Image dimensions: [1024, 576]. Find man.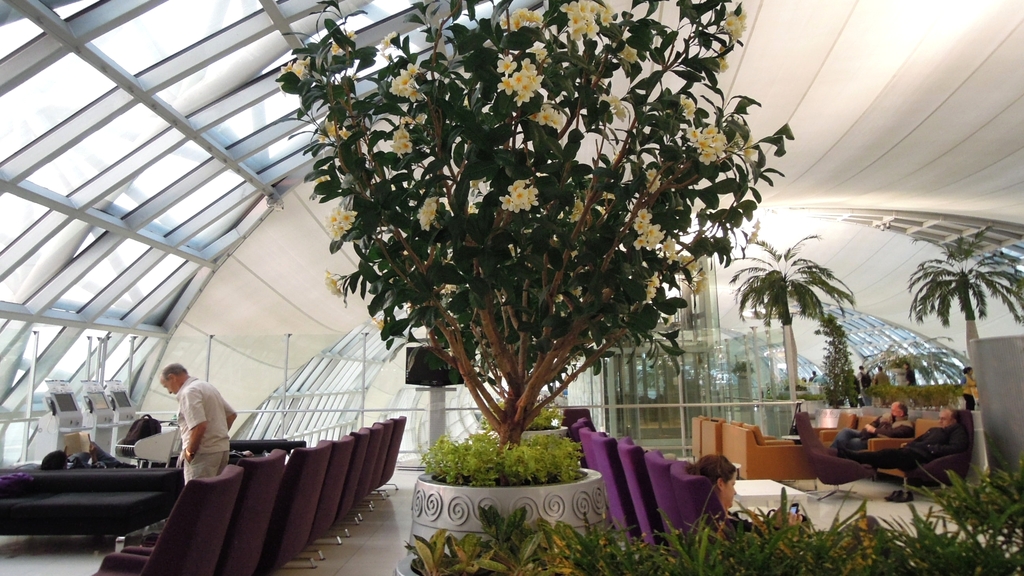
153, 358, 236, 490.
